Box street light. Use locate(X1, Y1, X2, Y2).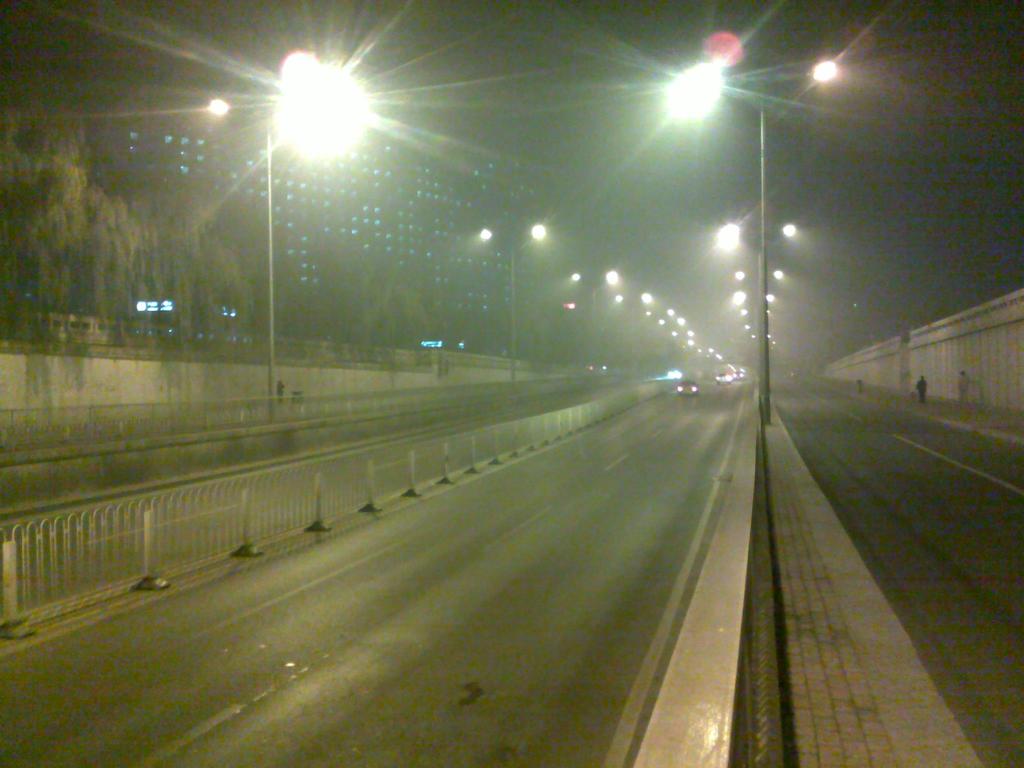
locate(742, 316, 778, 332).
